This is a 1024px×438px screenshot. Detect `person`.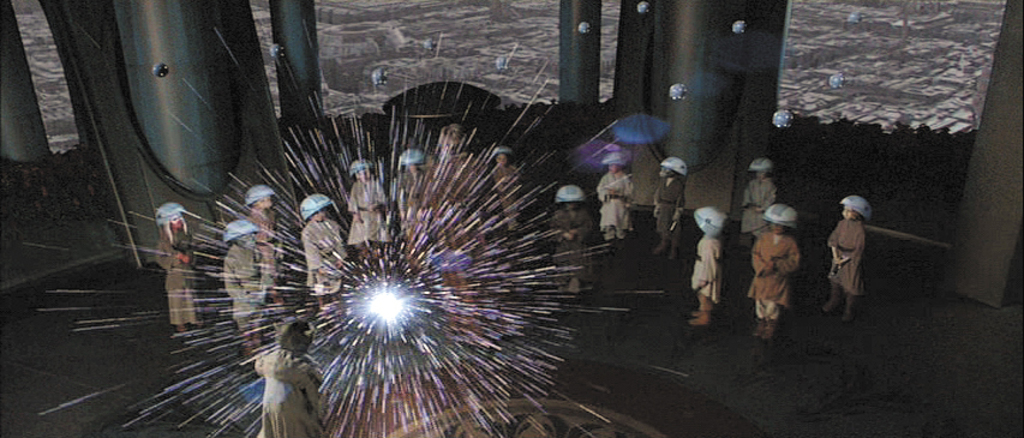
<box>343,158,391,259</box>.
